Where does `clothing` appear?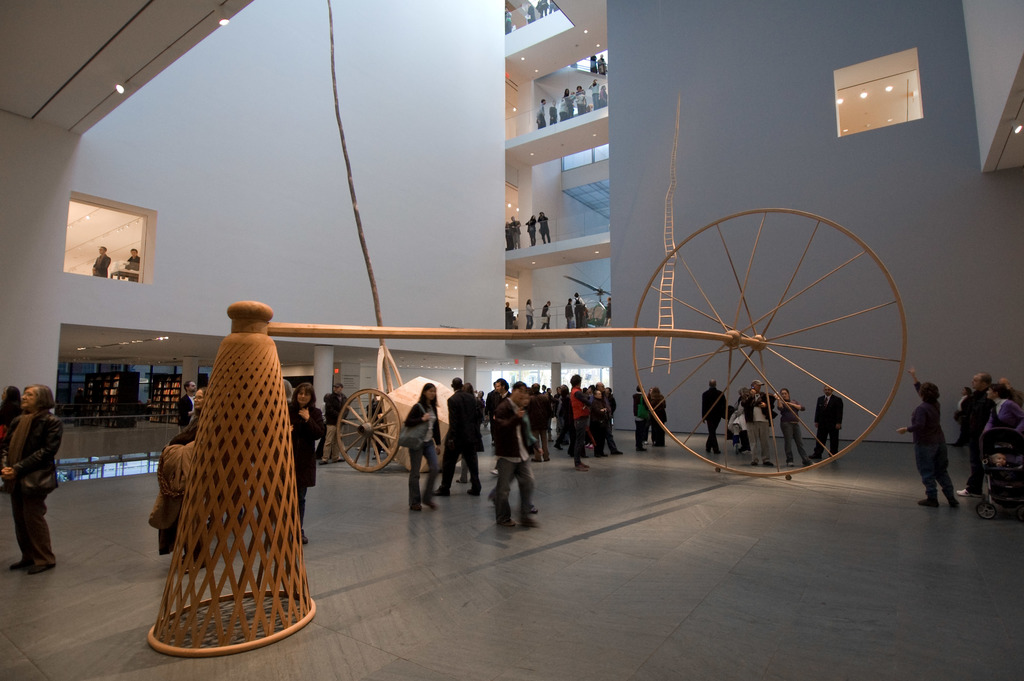
Appears at <bbox>0, 378, 57, 559</bbox>.
